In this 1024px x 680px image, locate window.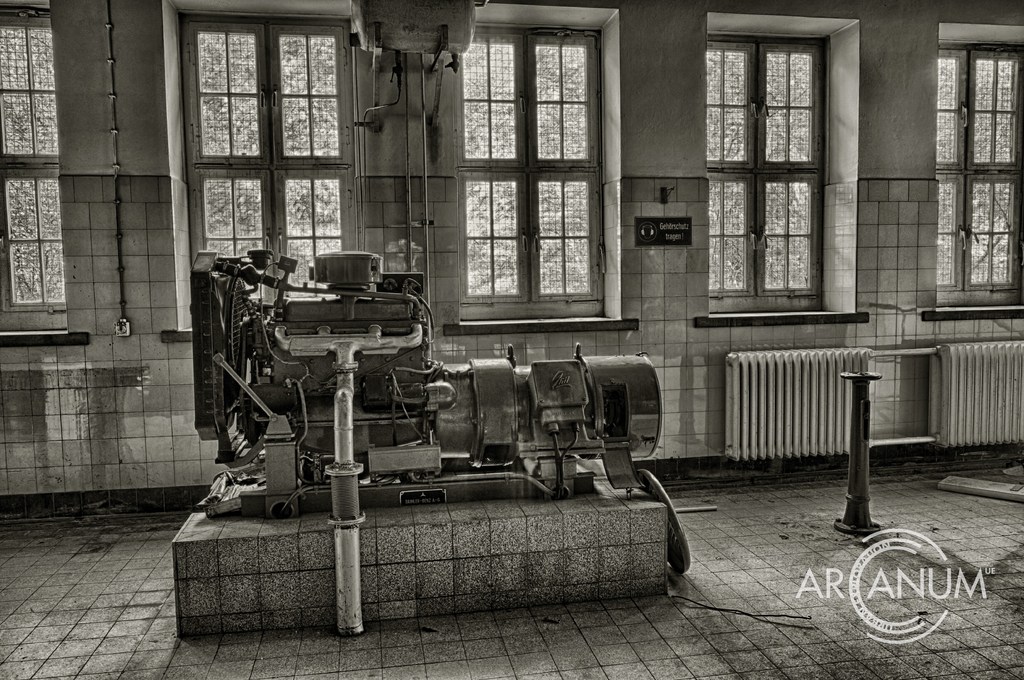
Bounding box: detection(0, 0, 97, 347).
